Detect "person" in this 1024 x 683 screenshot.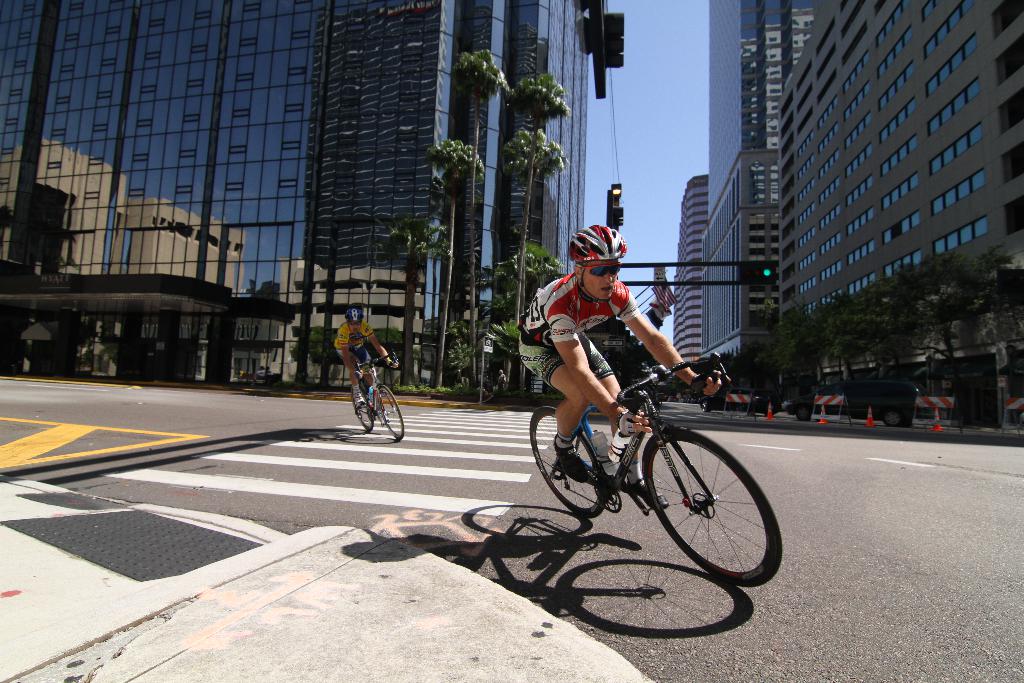
Detection: (517, 222, 721, 483).
